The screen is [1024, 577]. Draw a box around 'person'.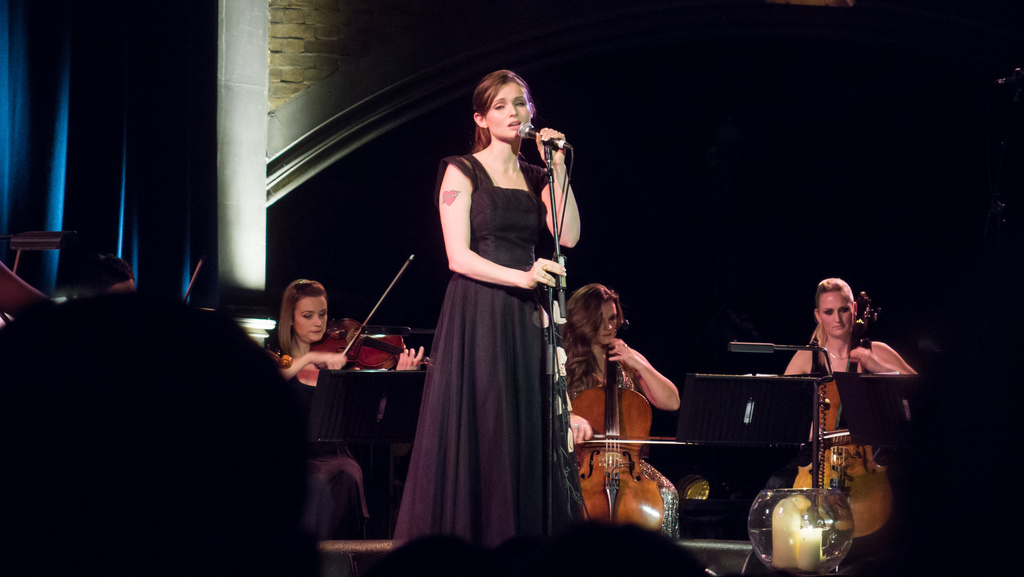
BBox(406, 64, 594, 528).
